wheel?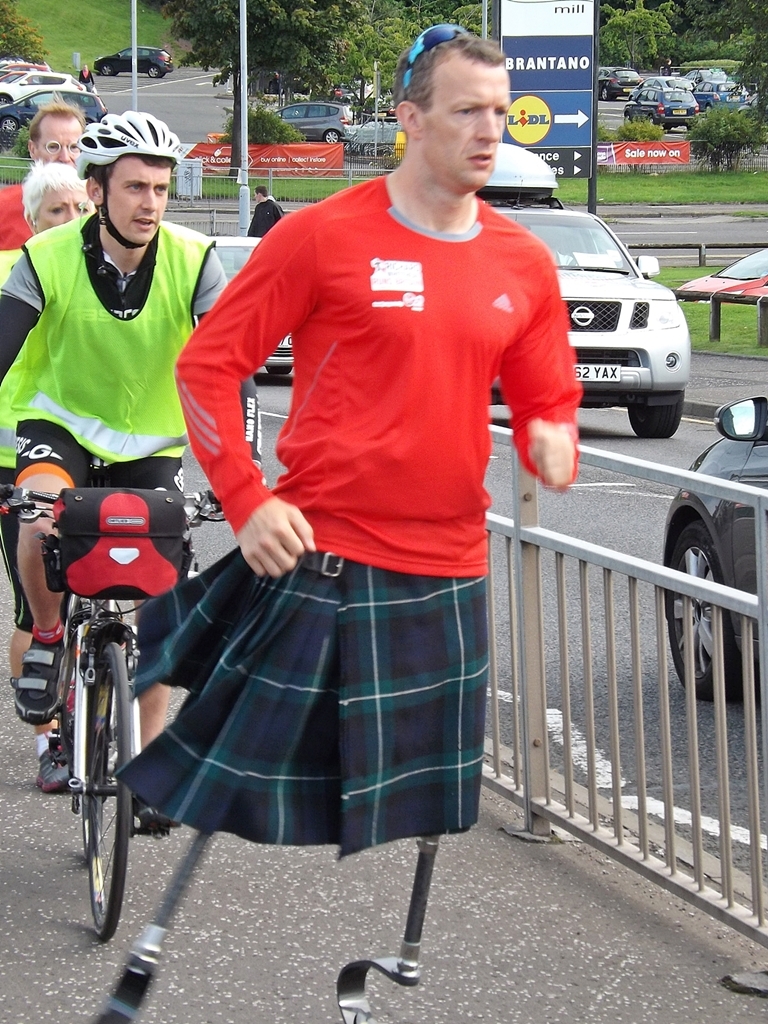
627,402,687,437
